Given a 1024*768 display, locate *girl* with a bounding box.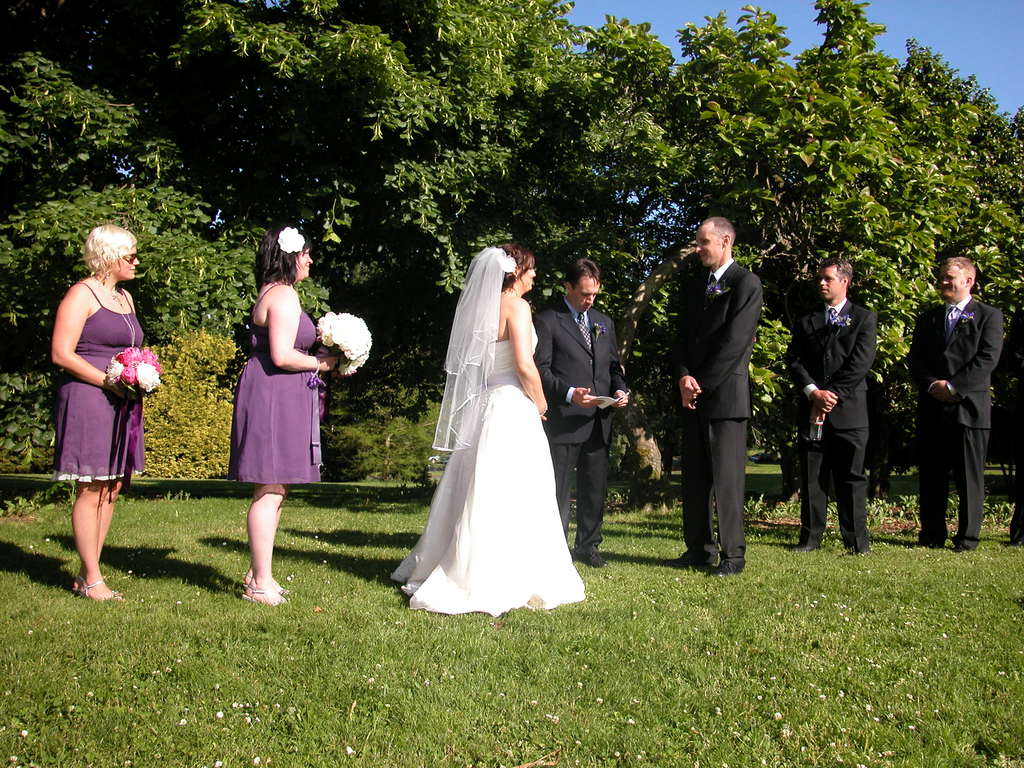
Located: crop(227, 229, 369, 606).
